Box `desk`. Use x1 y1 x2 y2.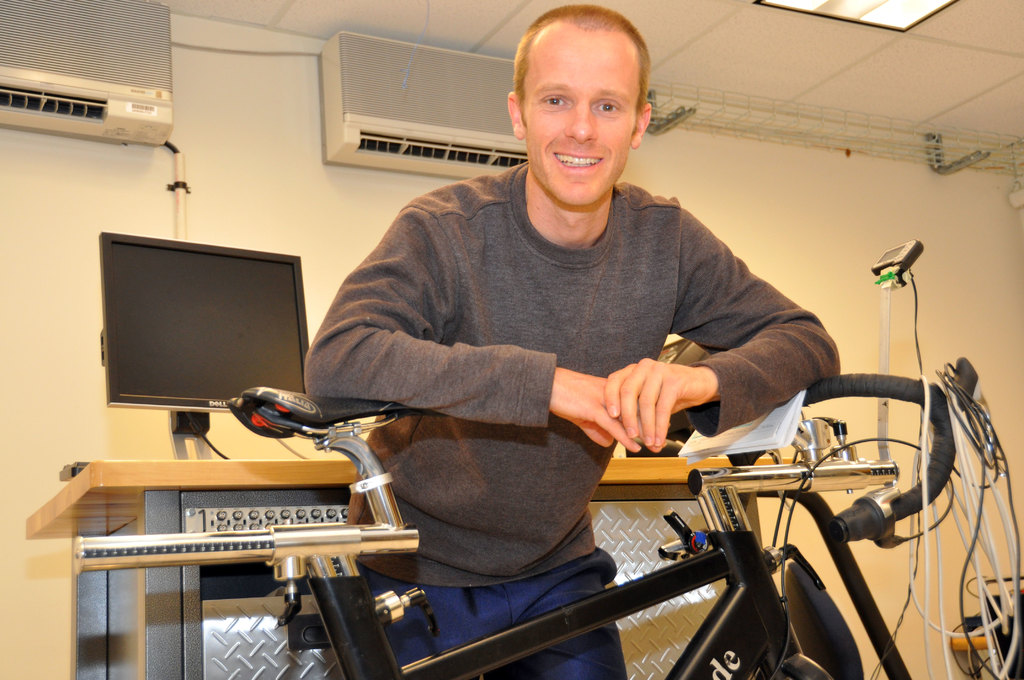
152 324 900 679.
